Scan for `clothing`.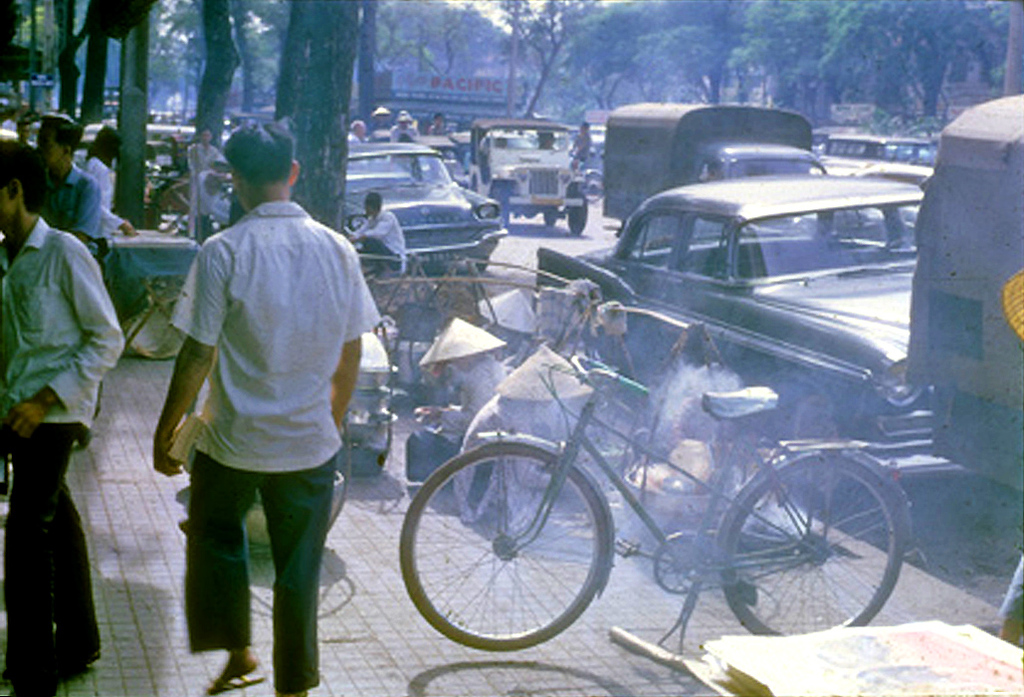
Scan result: left=0, top=418, right=92, bottom=693.
